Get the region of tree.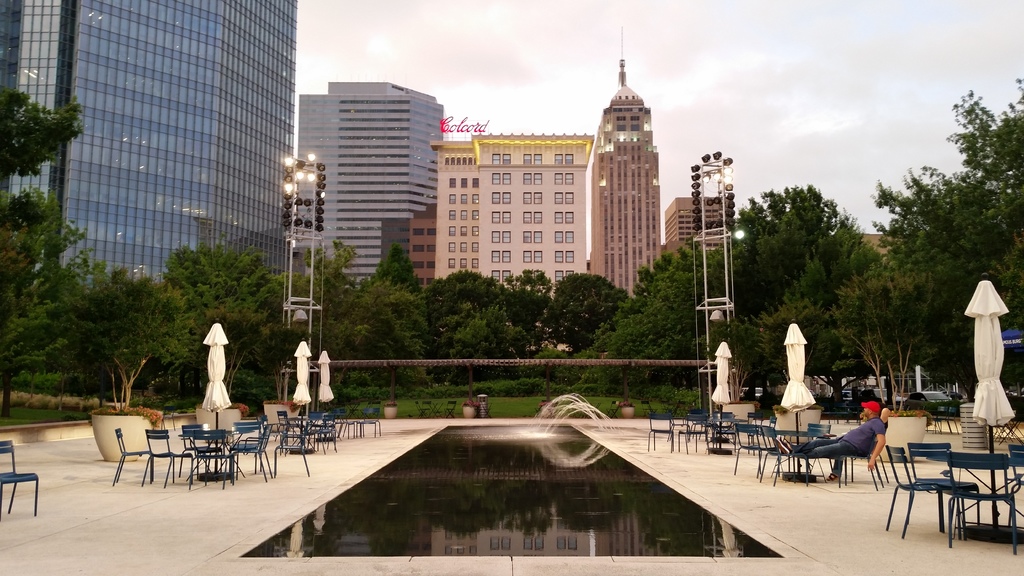
rect(0, 91, 99, 387).
